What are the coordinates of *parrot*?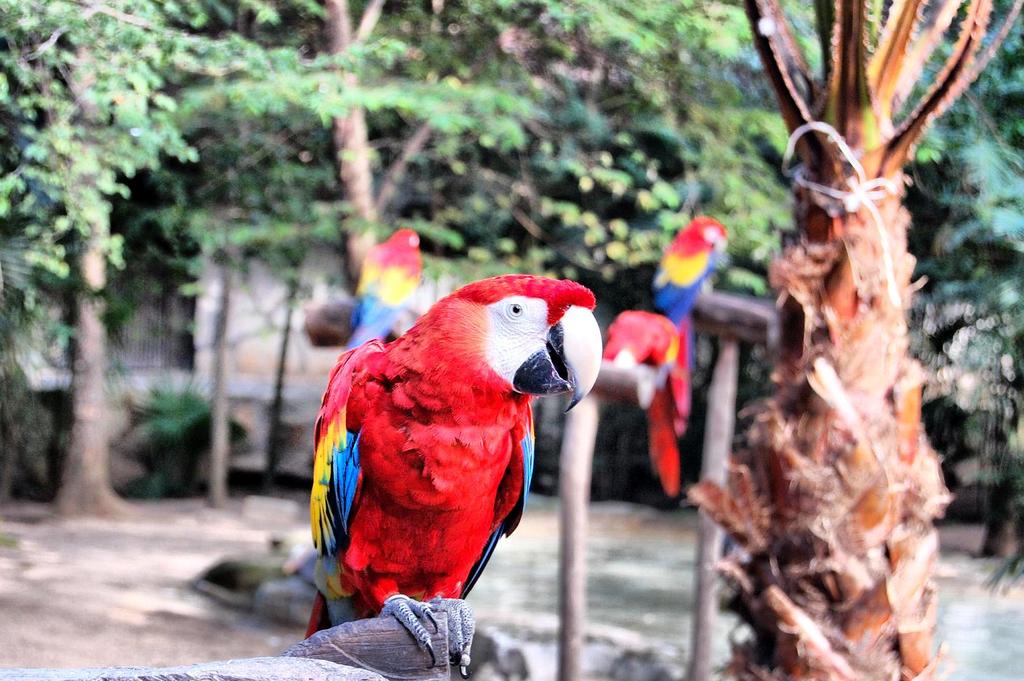
{"left": 343, "top": 227, "right": 423, "bottom": 350}.
